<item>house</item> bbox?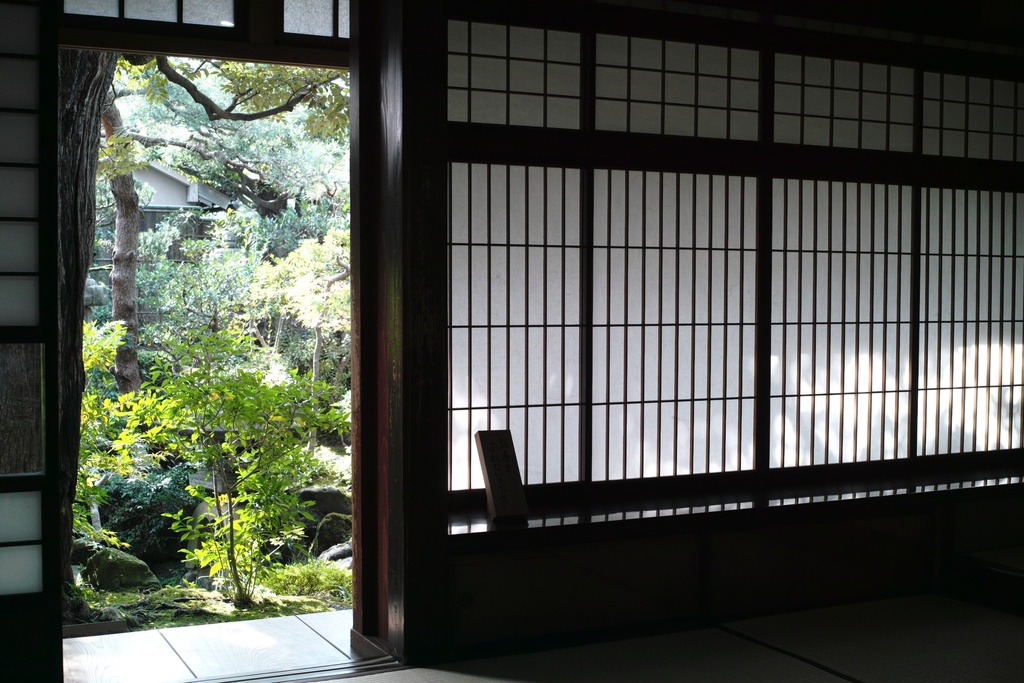
{"x1": 0, "y1": 0, "x2": 1023, "y2": 682}
